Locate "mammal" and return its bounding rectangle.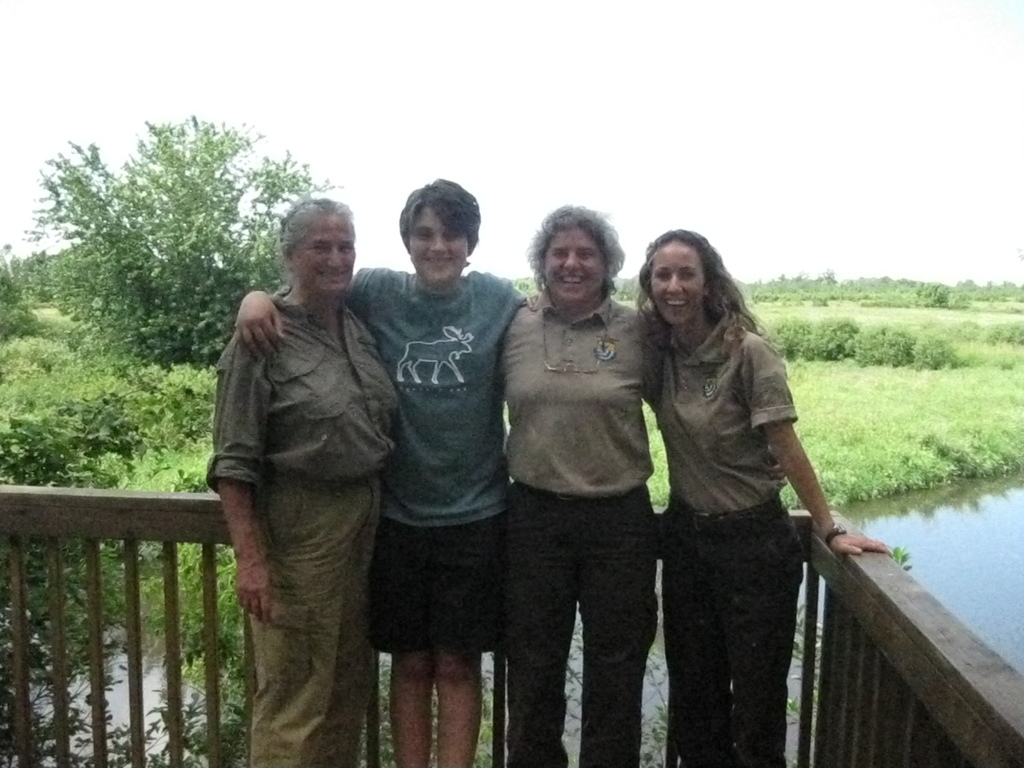
<bbox>234, 175, 529, 767</bbox>.
